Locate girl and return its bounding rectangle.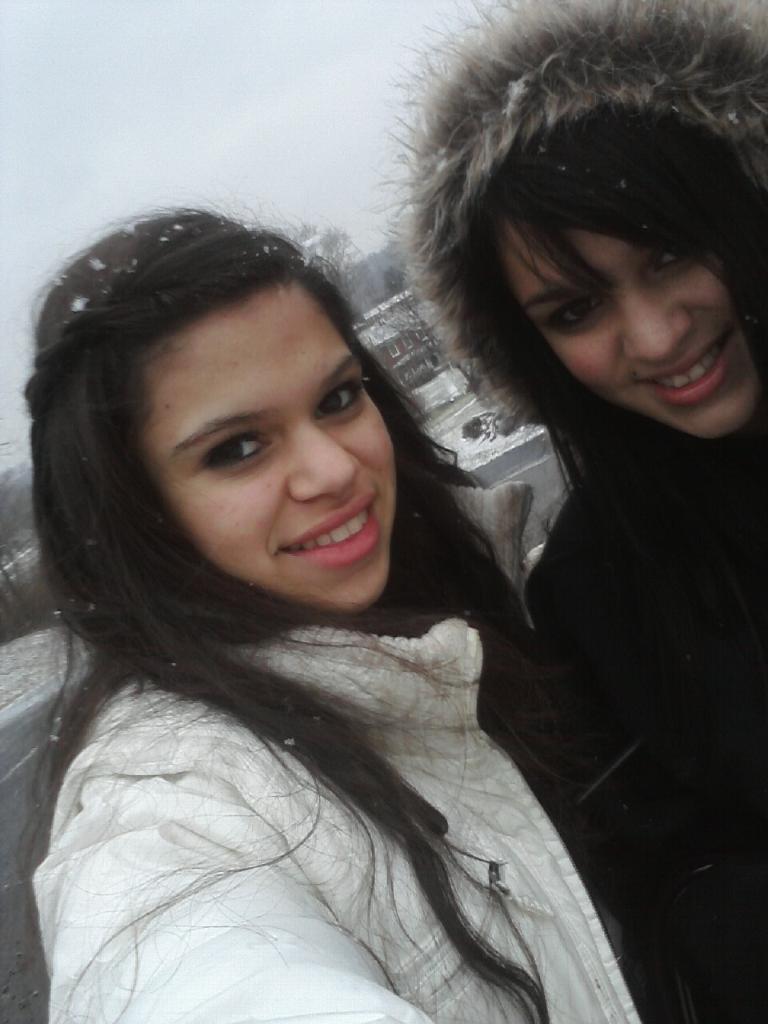
box=[27, 209, 659, 1023].
